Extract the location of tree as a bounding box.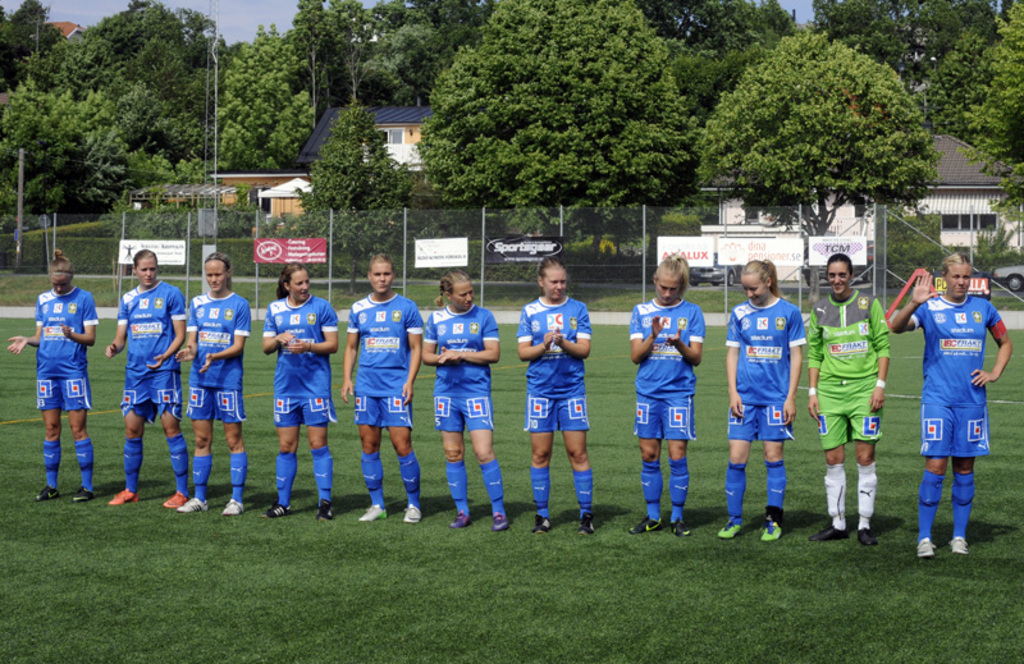
bbox(417, 0, 692, 267).
